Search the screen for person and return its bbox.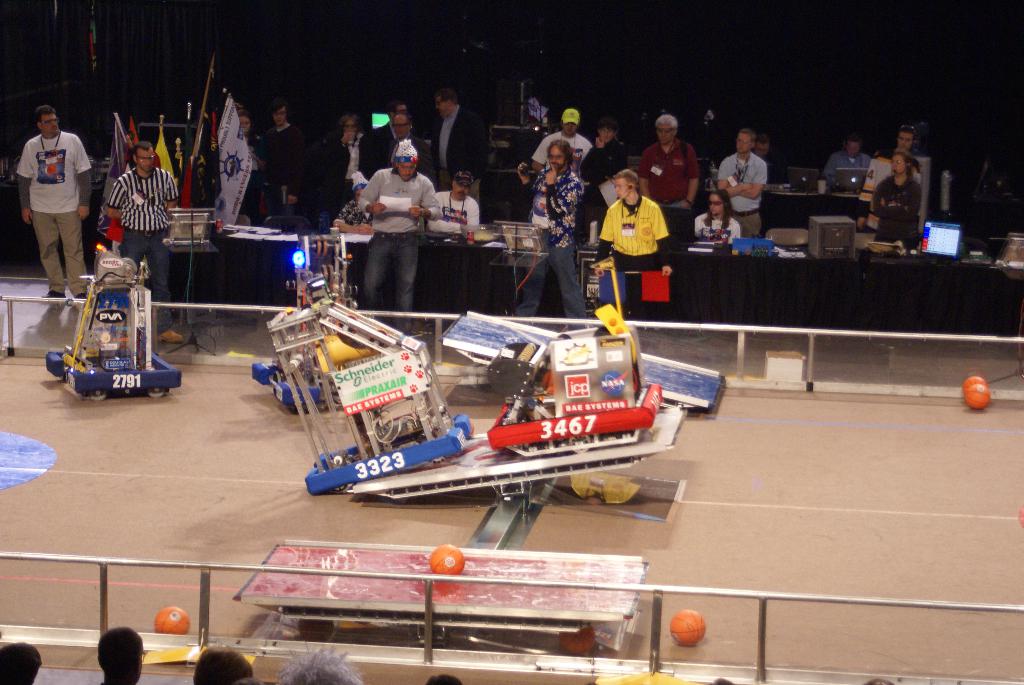
Found: rect(12, 102, 83, 301).
